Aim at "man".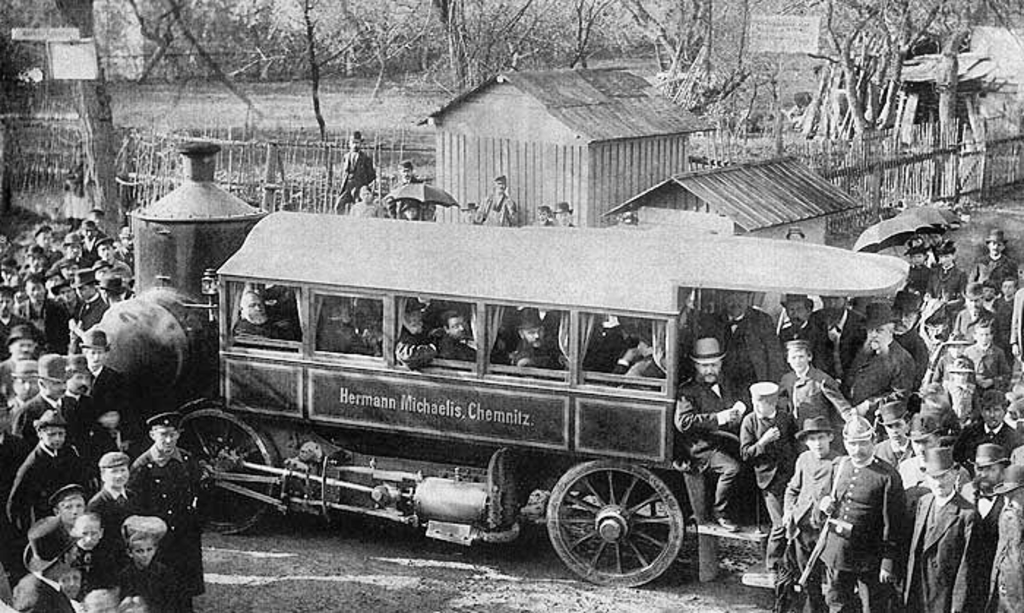
Aimed at box(83, 587, 138, 612).
